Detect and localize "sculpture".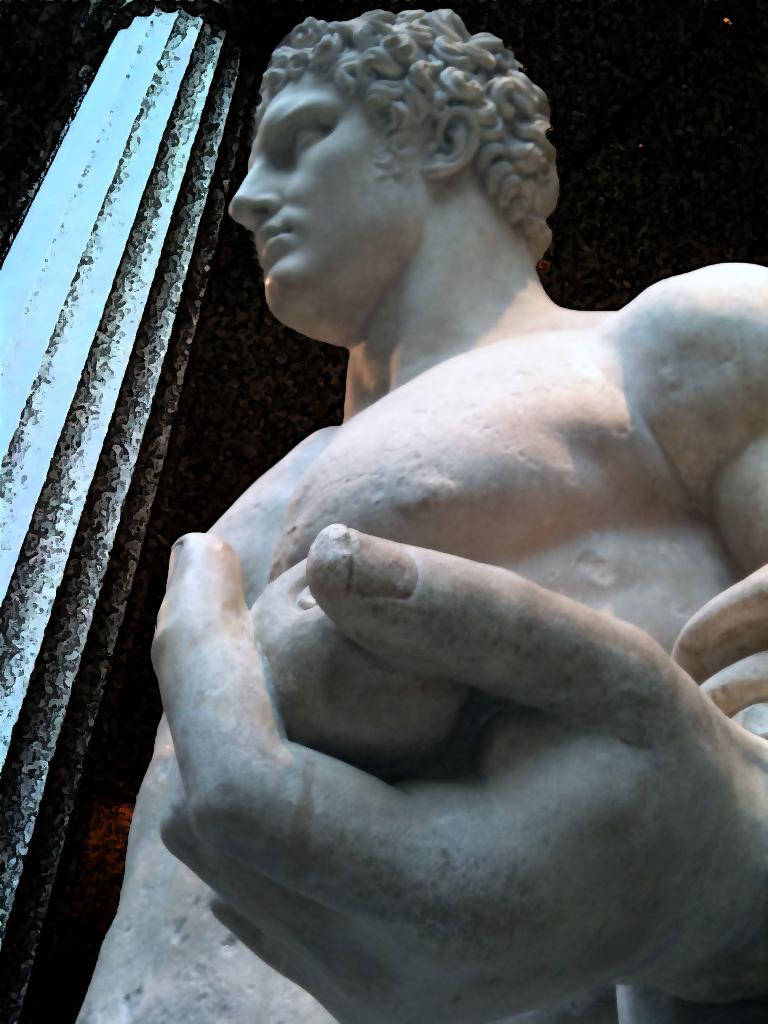
Localized at <bbox>88, 42, 767, 1023</bbox>.
